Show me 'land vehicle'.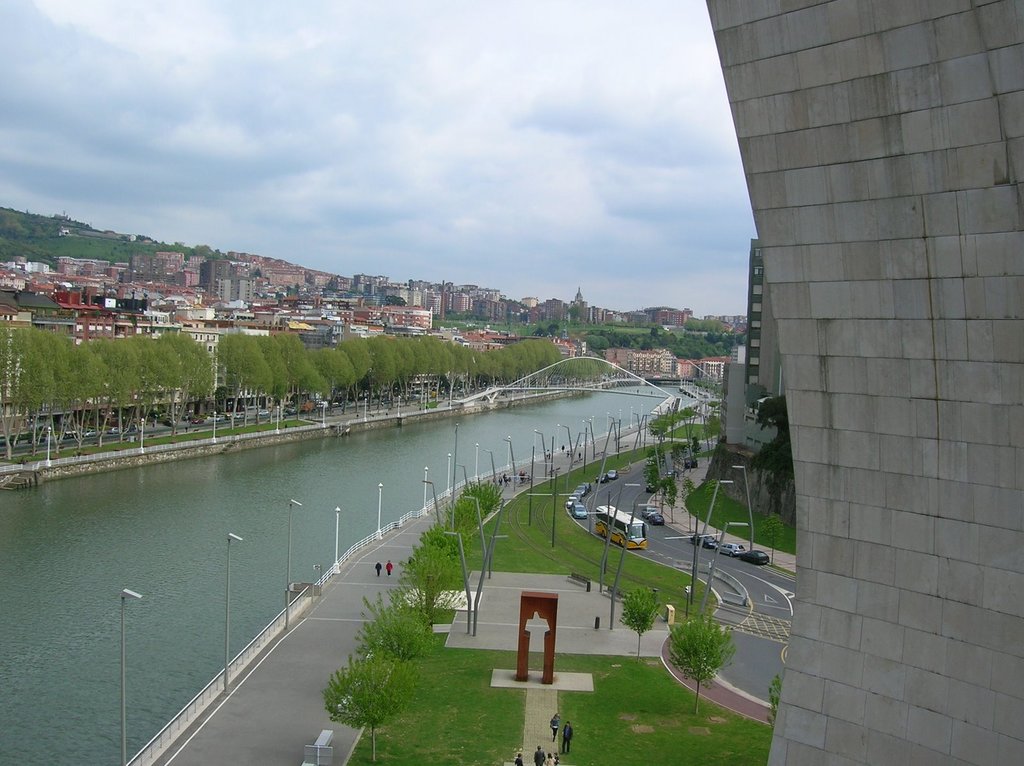
'land vehicle' is here: 666:468:673:476.
